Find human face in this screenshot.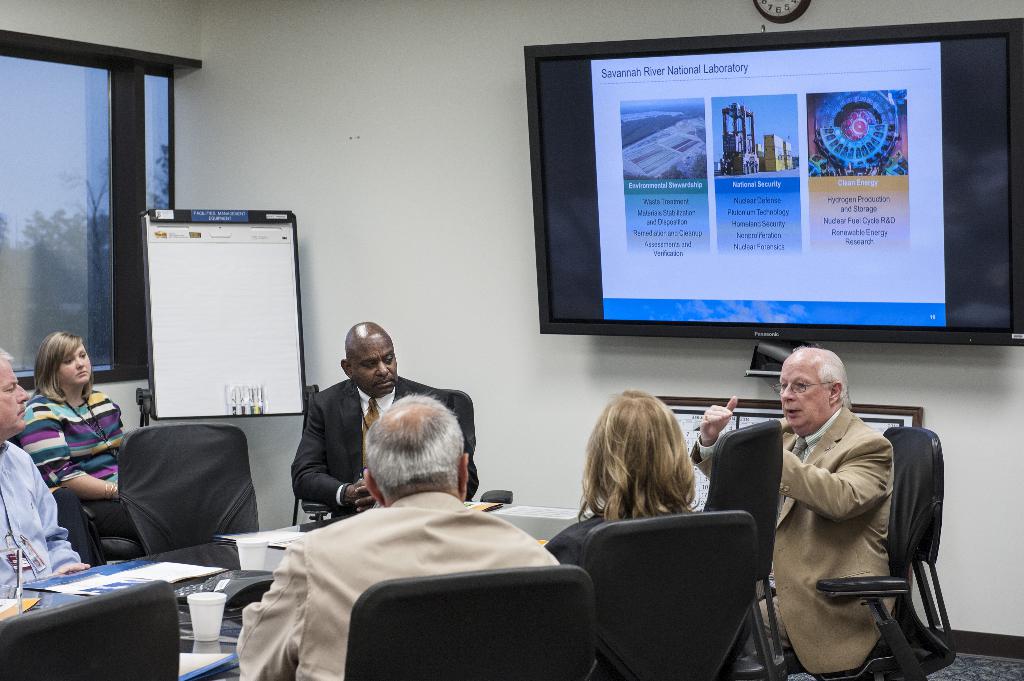
The bounding box for human face is [x1=773, y1=351, x2=833, y2=429].
